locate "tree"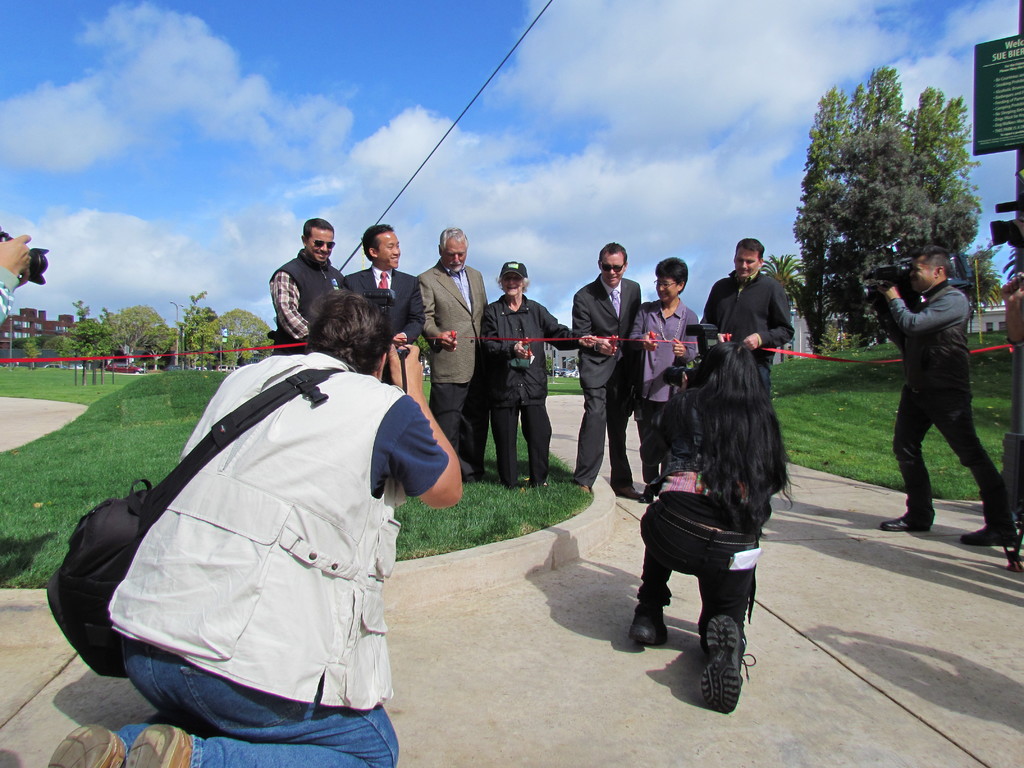
<bbox>145, 322, 178, 364</bbox>
